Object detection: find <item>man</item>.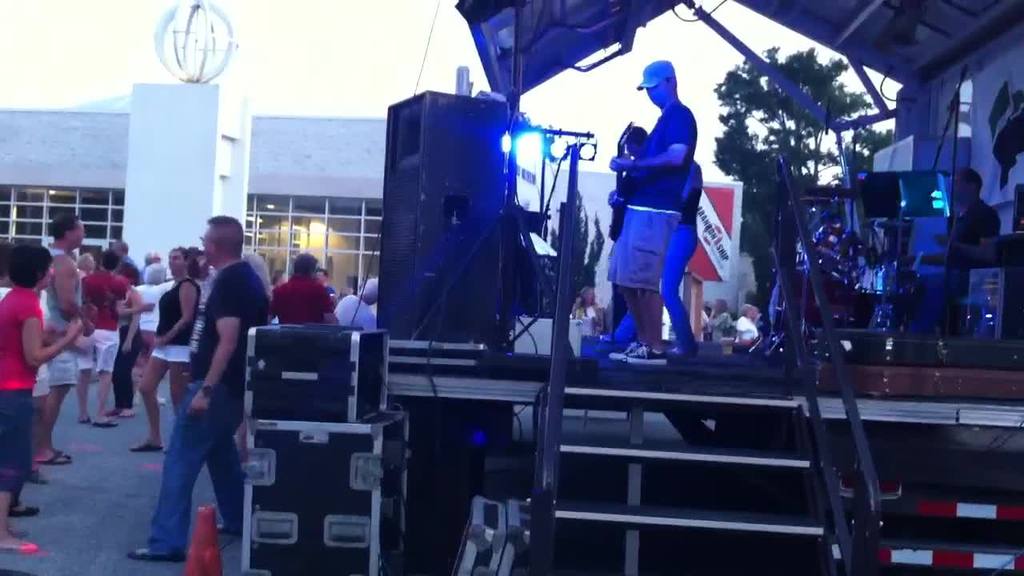
[left=34, top=211, right=97, bottom=466].
